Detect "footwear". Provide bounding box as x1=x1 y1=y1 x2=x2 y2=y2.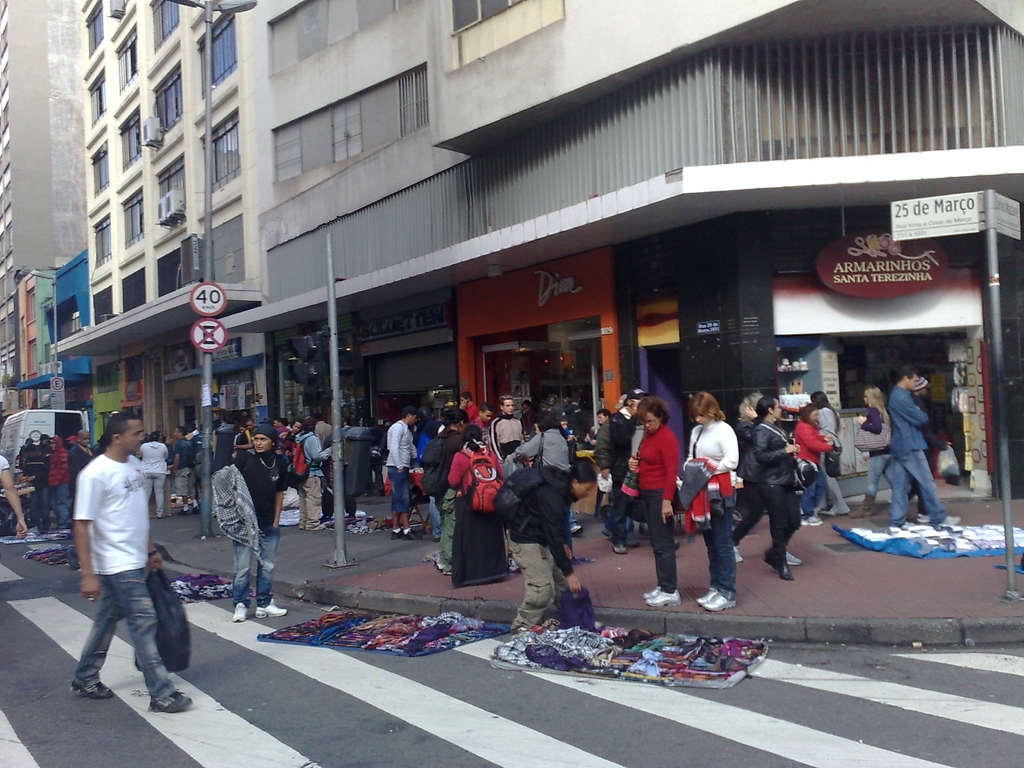
x1=940 y1=515 x2=961 y2=529.
